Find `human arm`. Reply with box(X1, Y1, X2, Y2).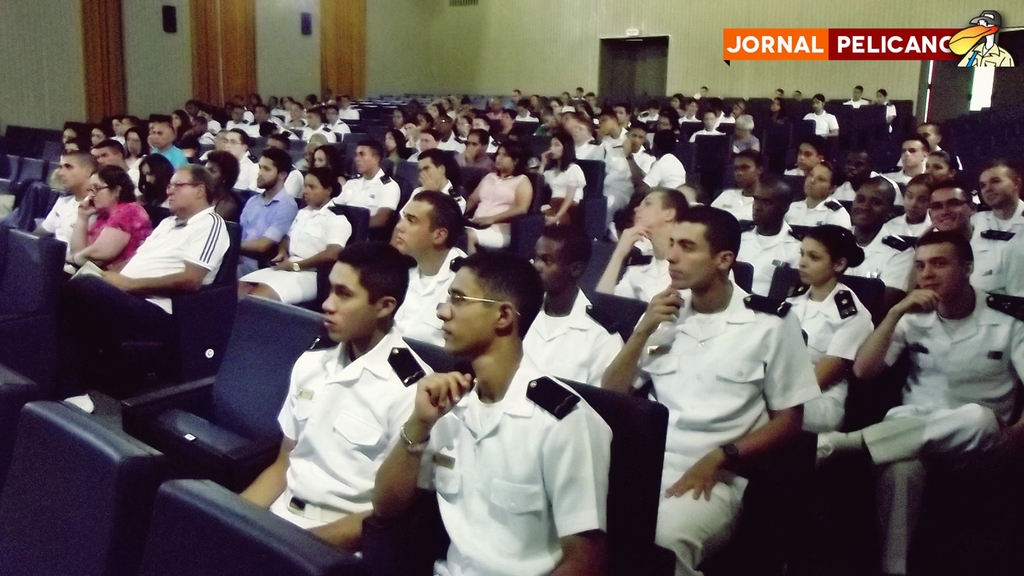
box(619, 138, 668, 192).
